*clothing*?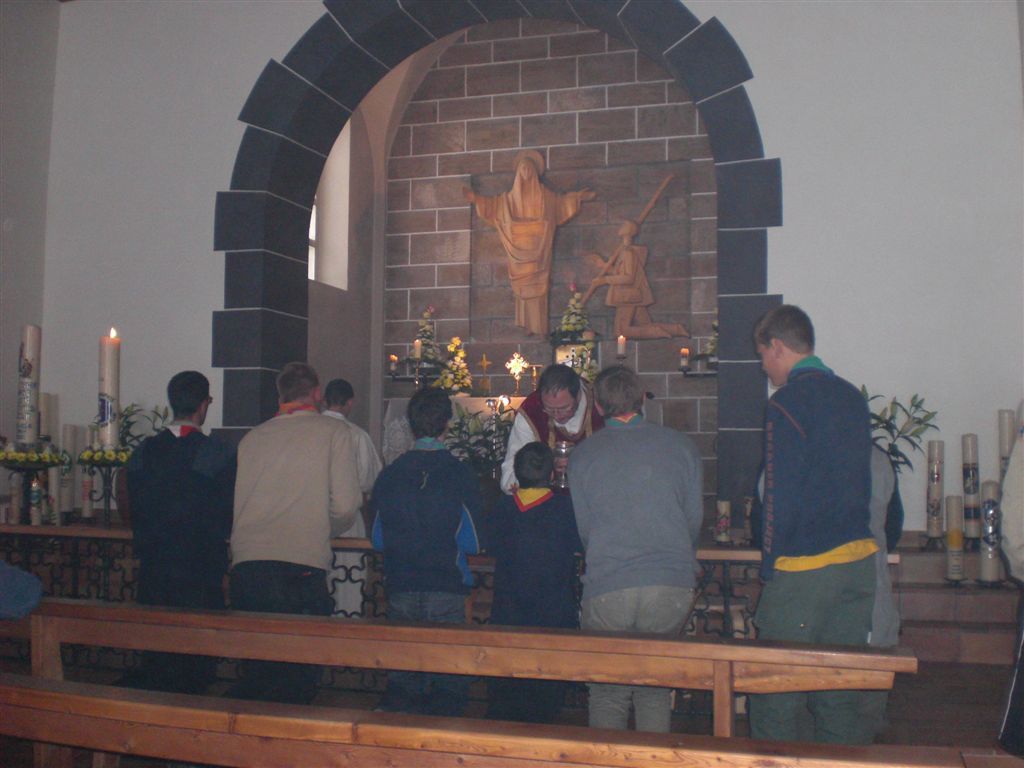
[left=235, top=400, right=360, bottom=710]
